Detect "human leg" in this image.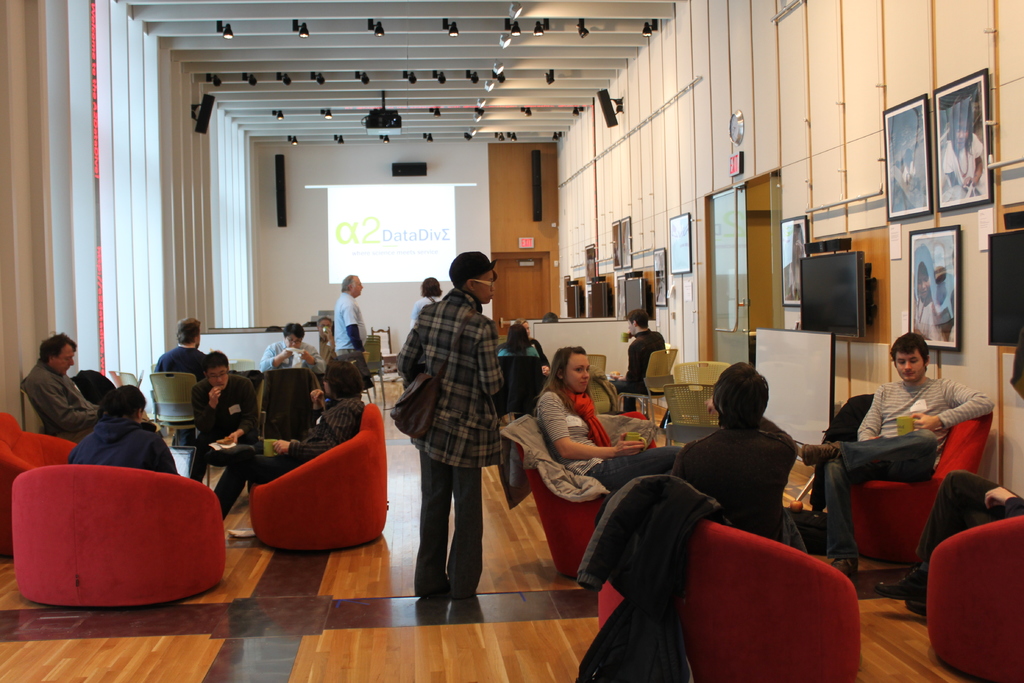
Detection: crop(568, 444, 684, 491).
